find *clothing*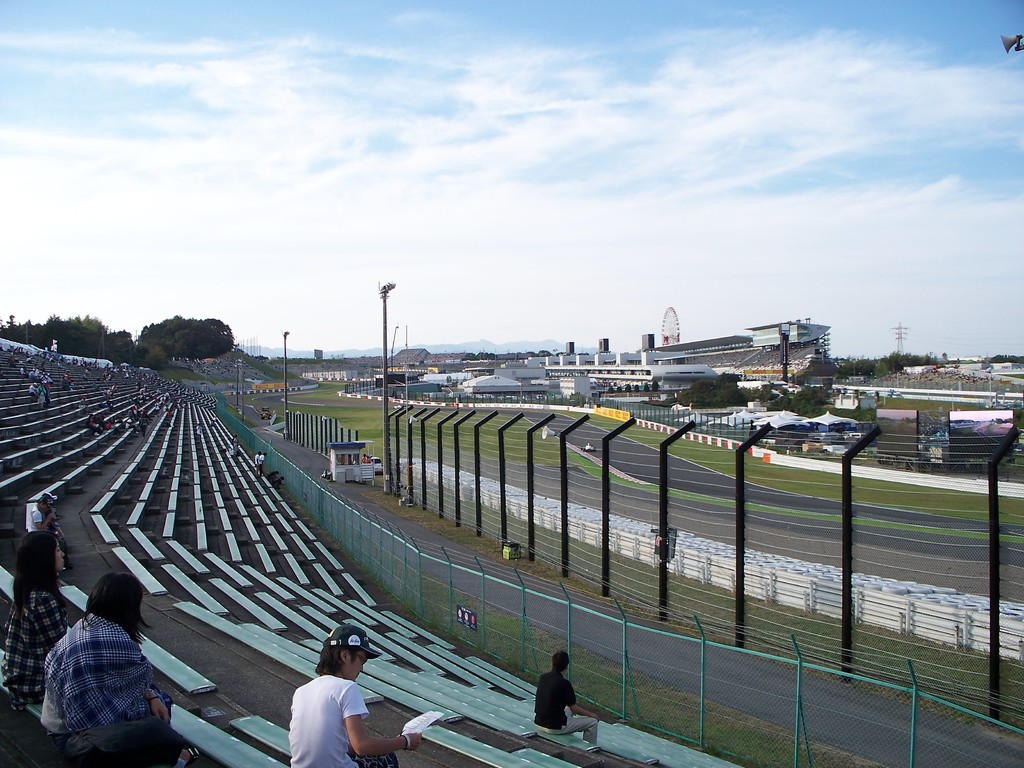
(left=277, top=670, right=403, bottom=767)
